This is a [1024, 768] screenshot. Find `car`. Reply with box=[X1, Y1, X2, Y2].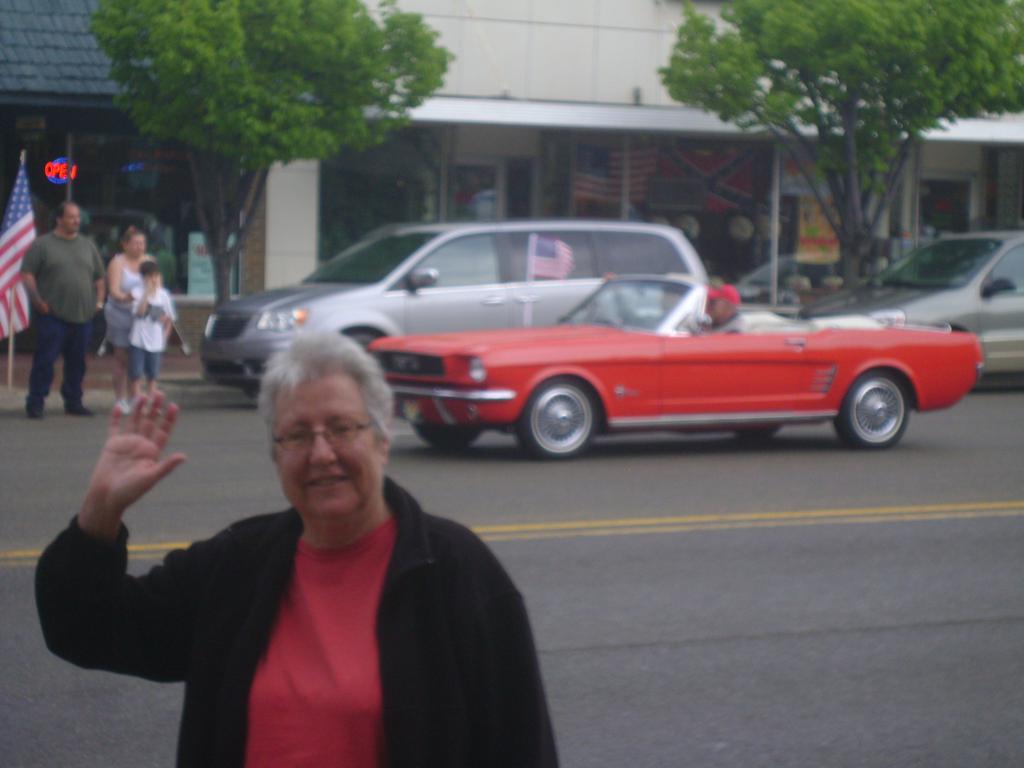
box=[796, 236, 1023, 377].
